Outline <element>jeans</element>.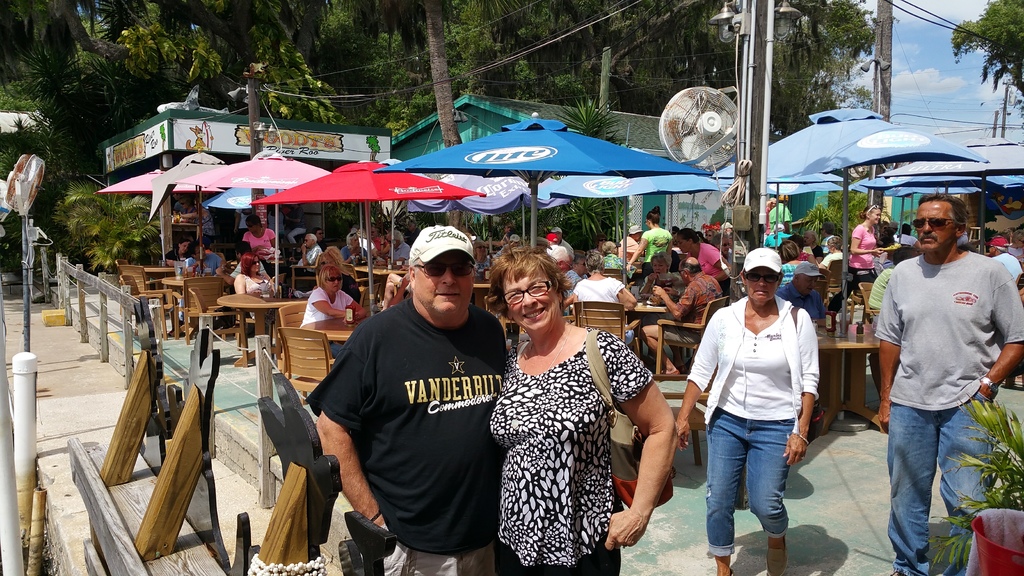
Outline: 330/332/341/352.
